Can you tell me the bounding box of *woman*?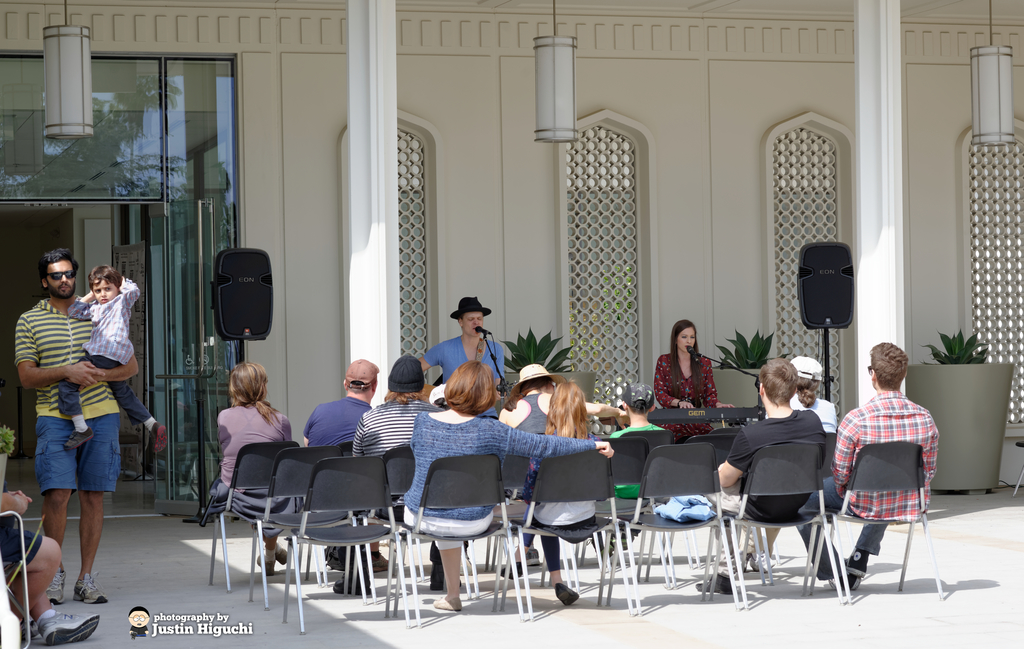
(525,384,609,609).
